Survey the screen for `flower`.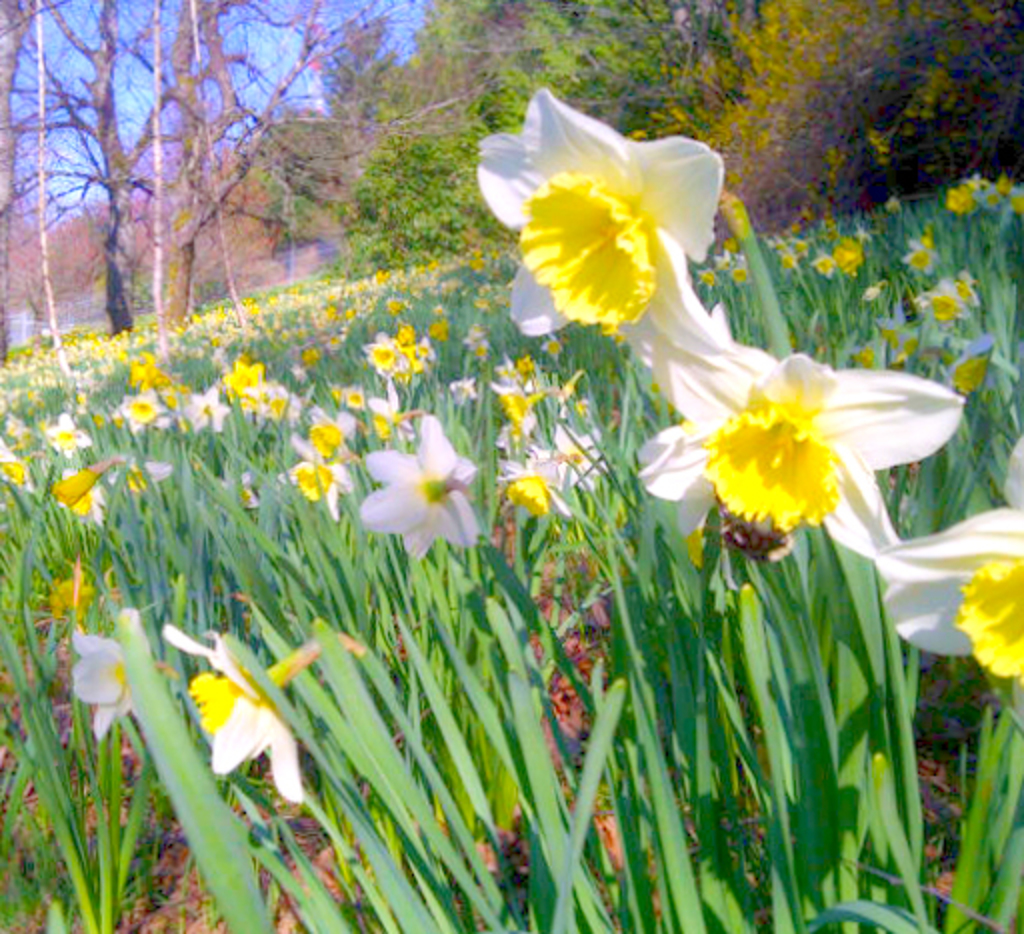
Survey found: region(886, 190, 906, 222).
